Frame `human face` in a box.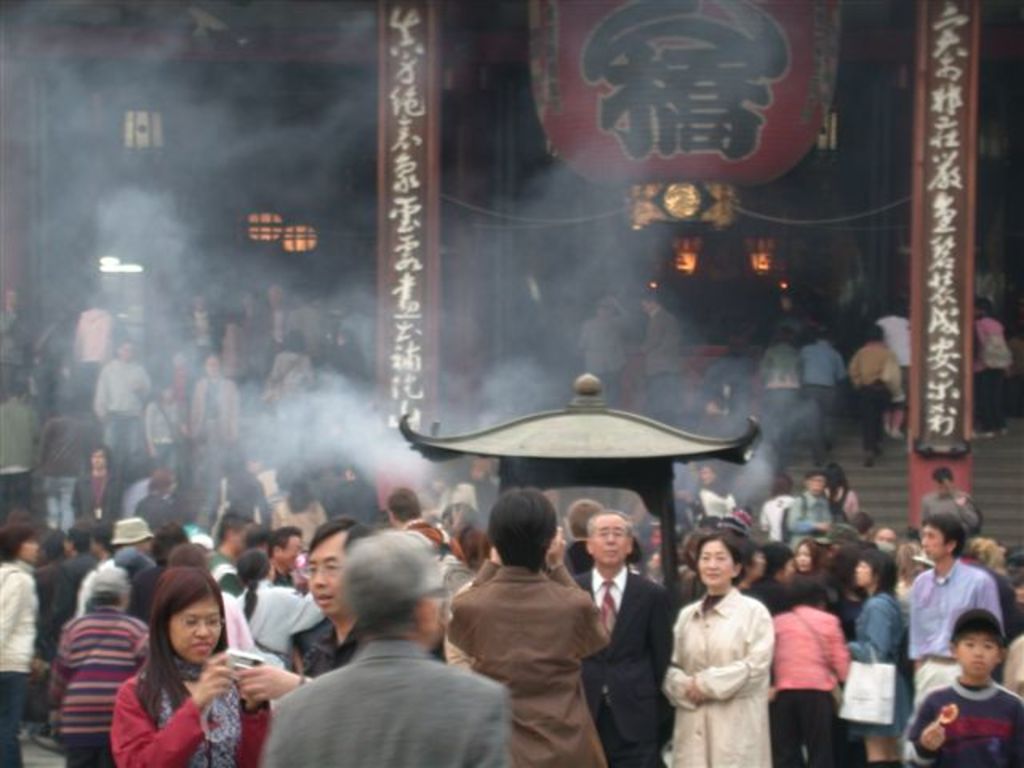
x1=594 y1=518 x2=630 y2=558.
